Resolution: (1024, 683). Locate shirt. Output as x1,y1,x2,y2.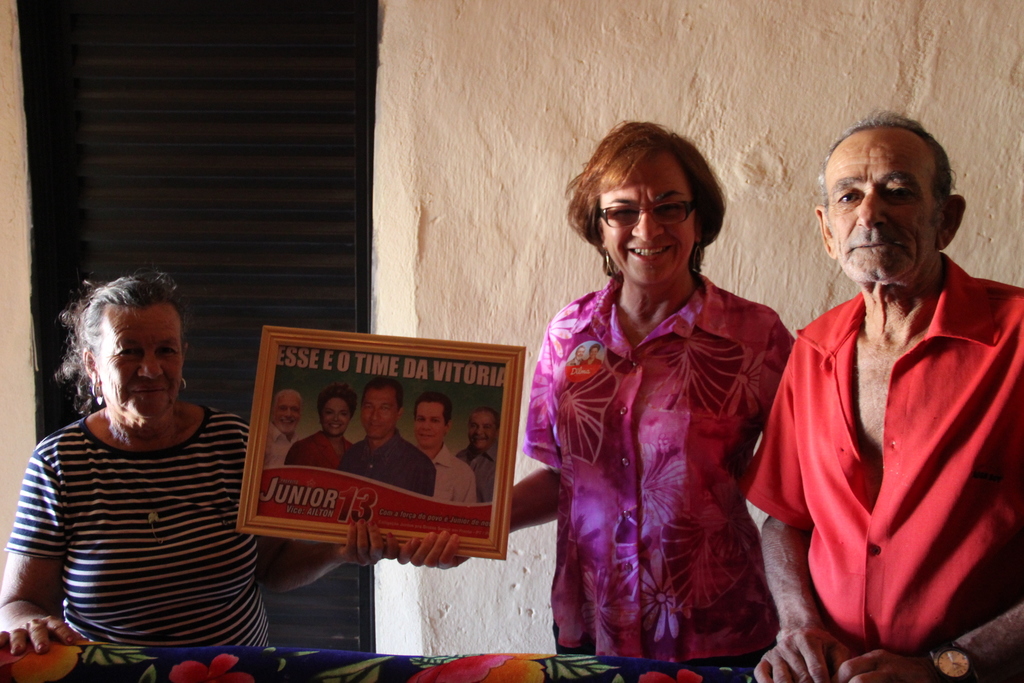
521,267,797,662.
